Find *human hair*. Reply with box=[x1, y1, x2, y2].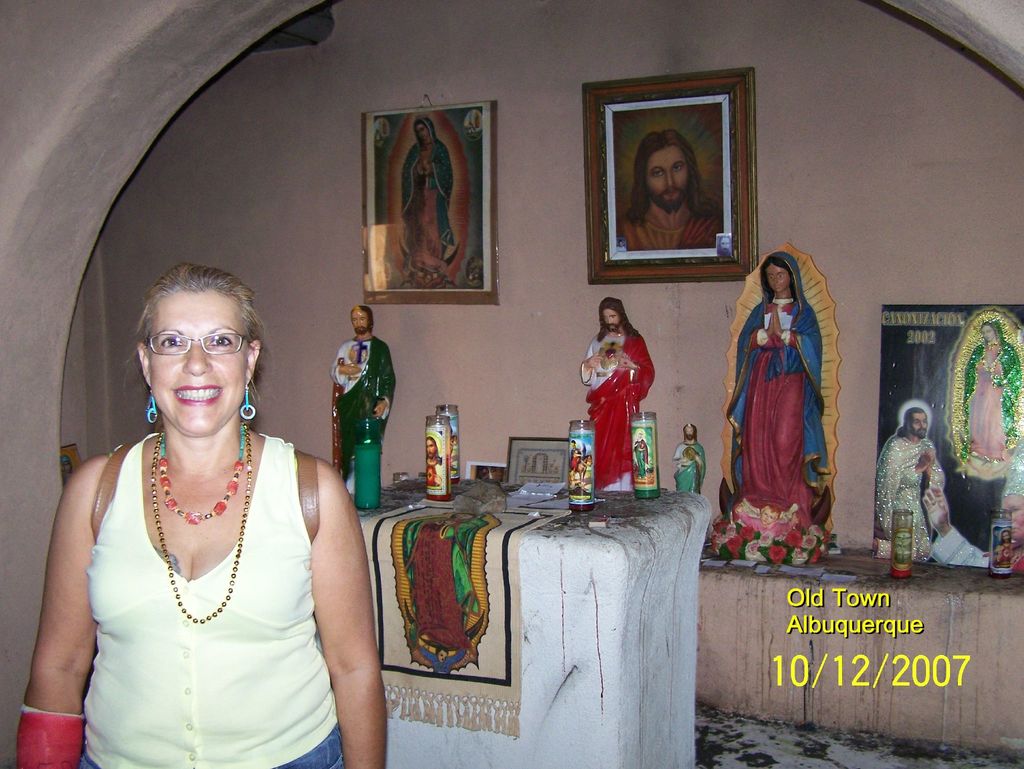
box=[115, 266, 252, 435].
